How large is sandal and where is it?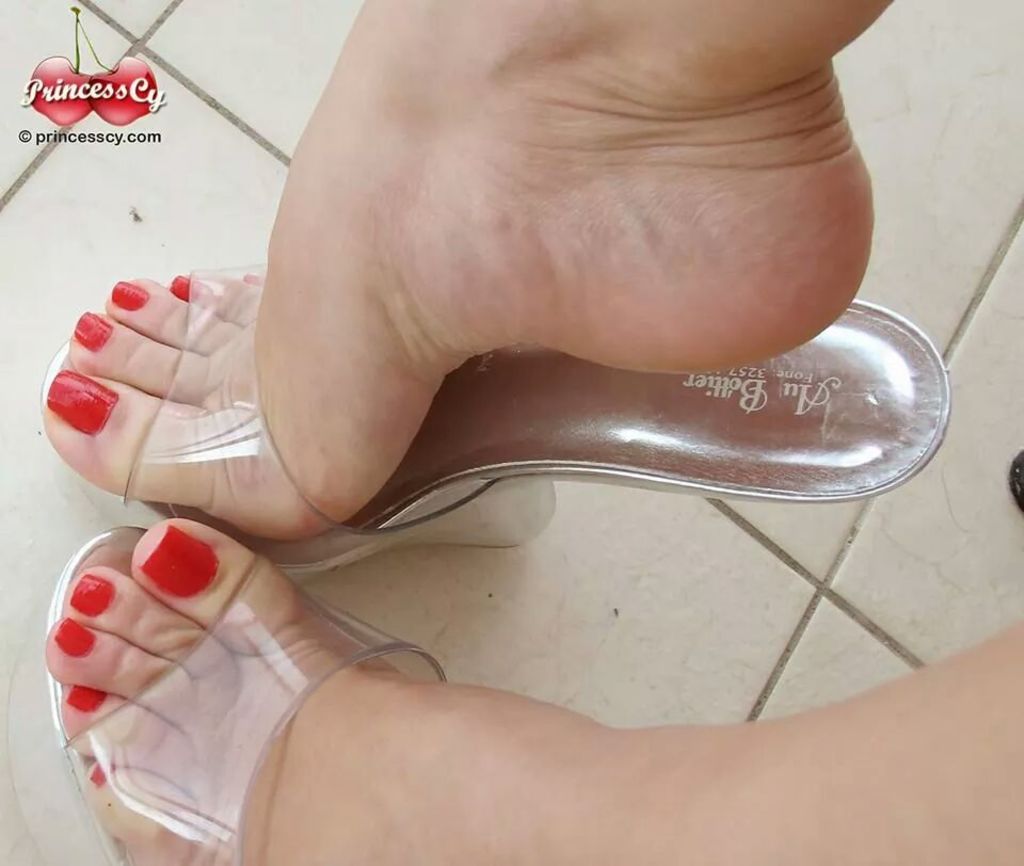
Bounding box: (left=45, top=270, right=949, bottom=568).
